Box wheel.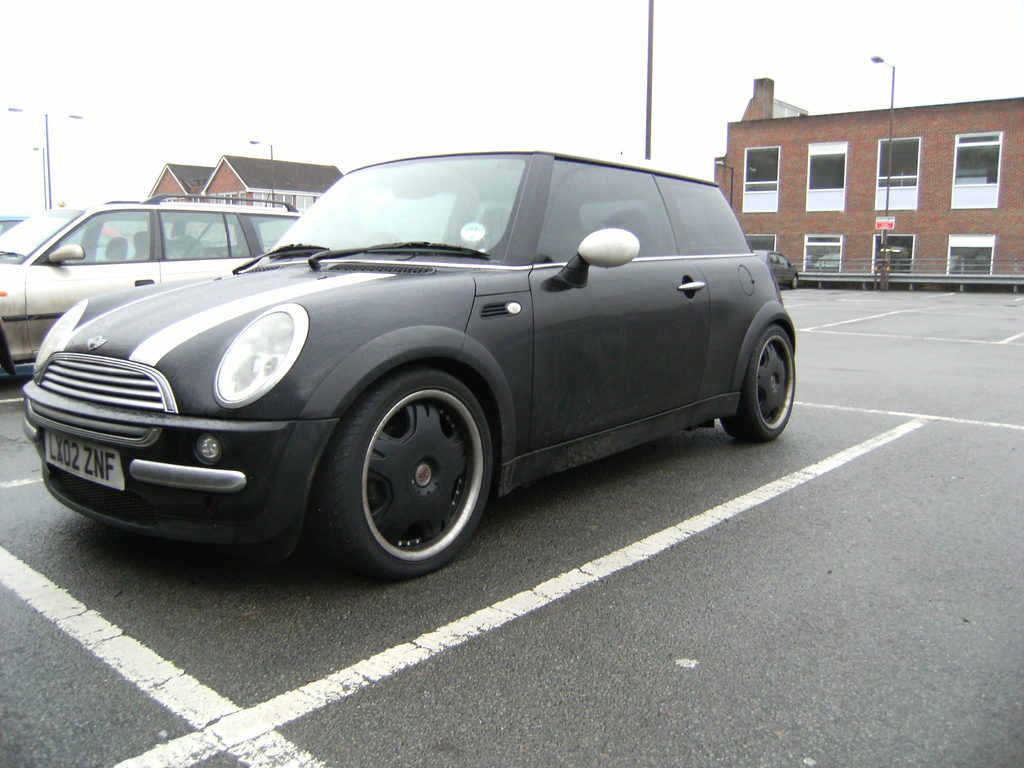
crop(316, 367, 495, 585).
